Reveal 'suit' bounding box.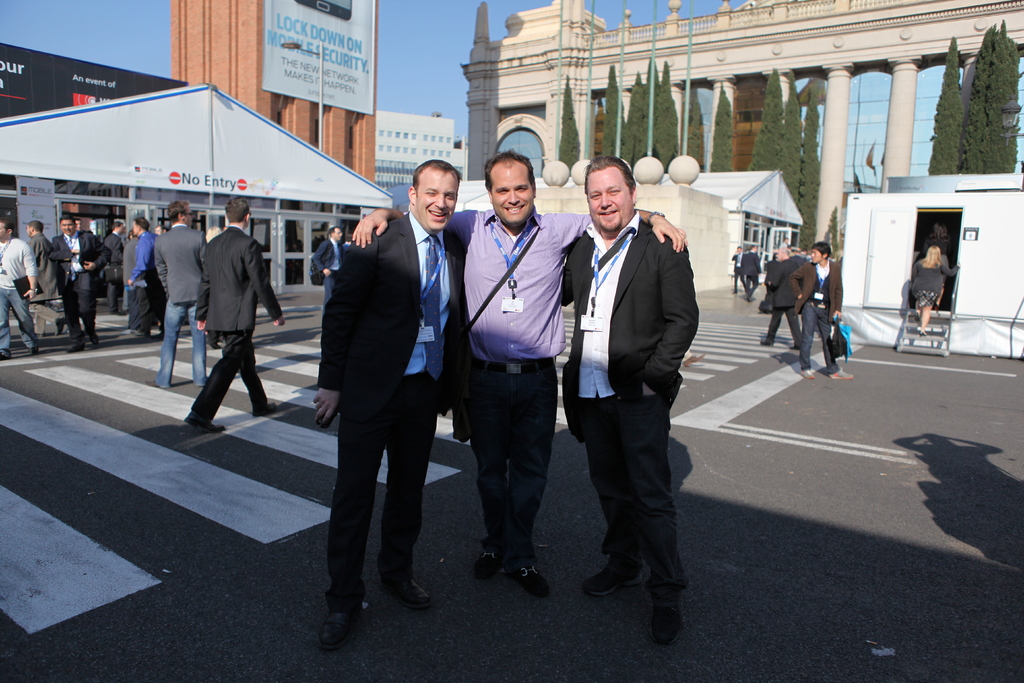
Revealed: pyautogui.locateOnScreen(47, 228, 111, 340).
